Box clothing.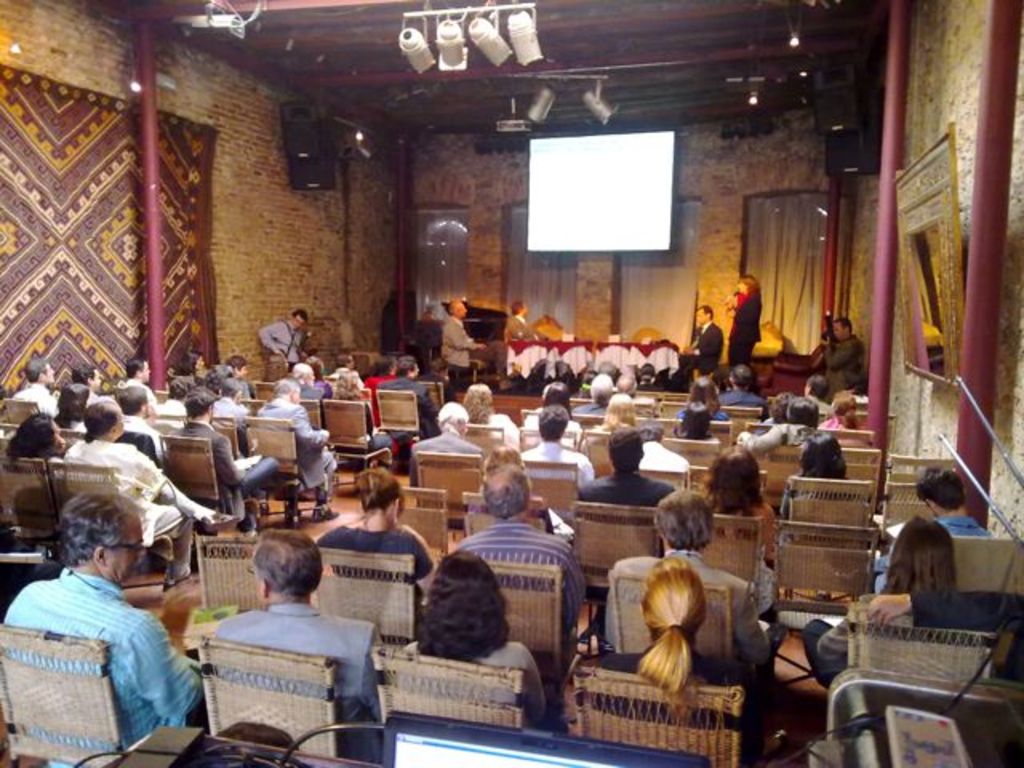
[x1=822, y1=347, x2=862, y2=398].
